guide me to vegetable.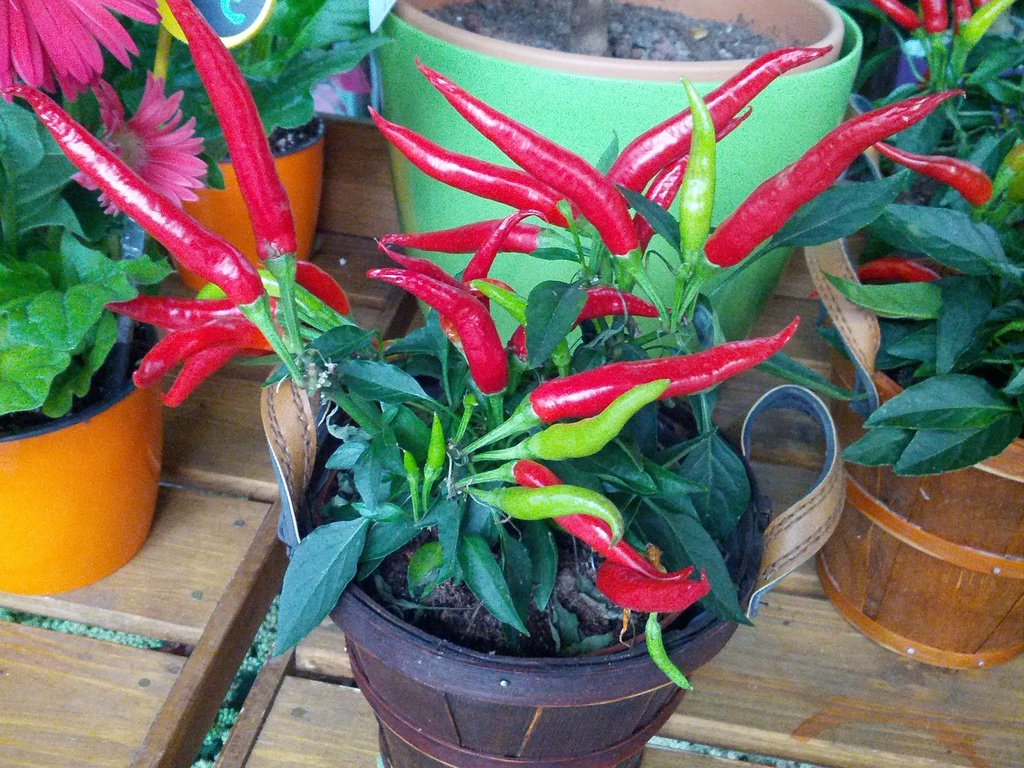
Guidance: l=924, t=0, r=946, b=36.
